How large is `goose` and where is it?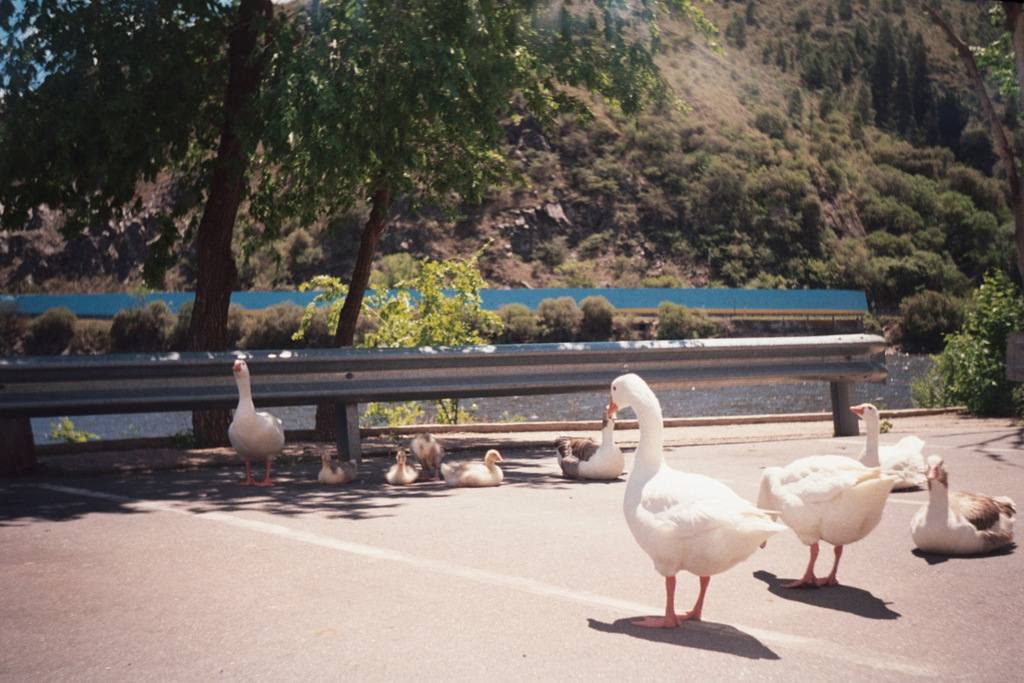
Bounding box: [x1=605, y1=370, x2=779, y2=631].
